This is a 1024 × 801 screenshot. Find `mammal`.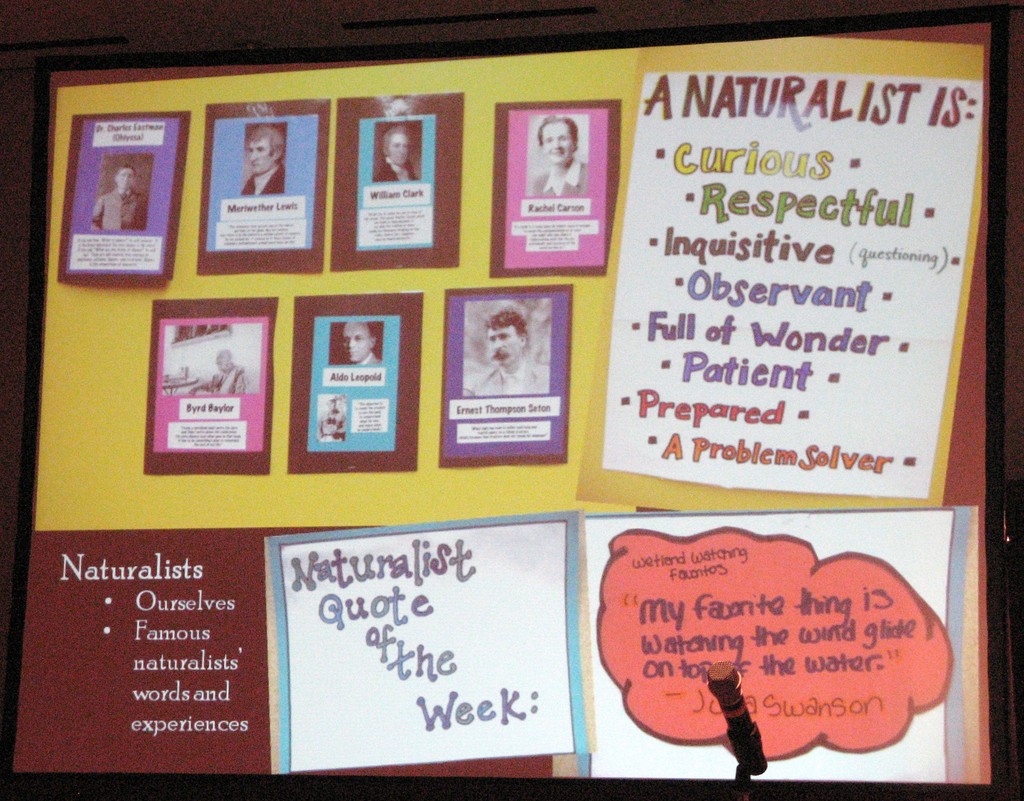
Bounding box: <region>340, 319, 378, 360</region>.
